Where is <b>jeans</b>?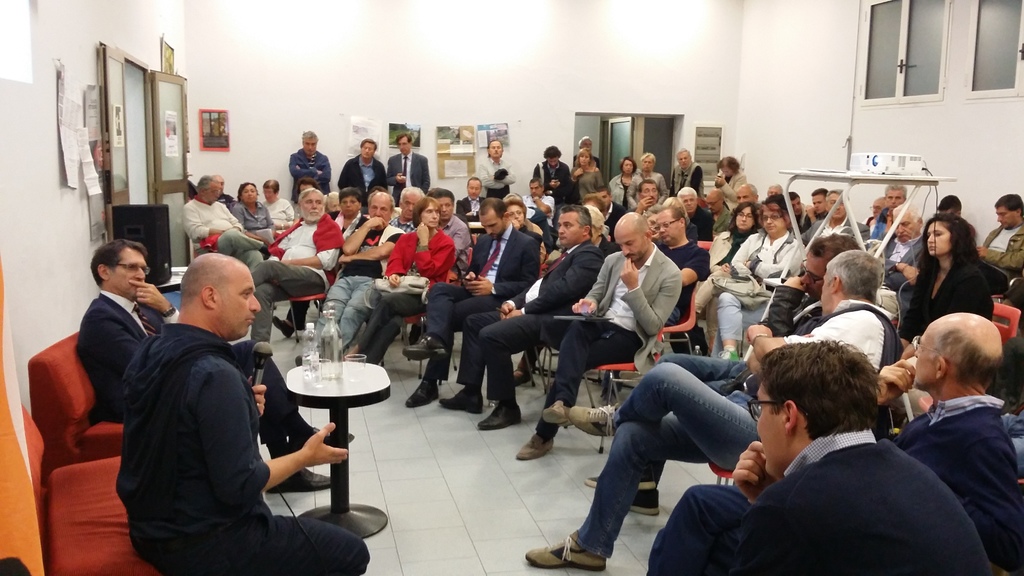
region(672, 353, 739, 394).
